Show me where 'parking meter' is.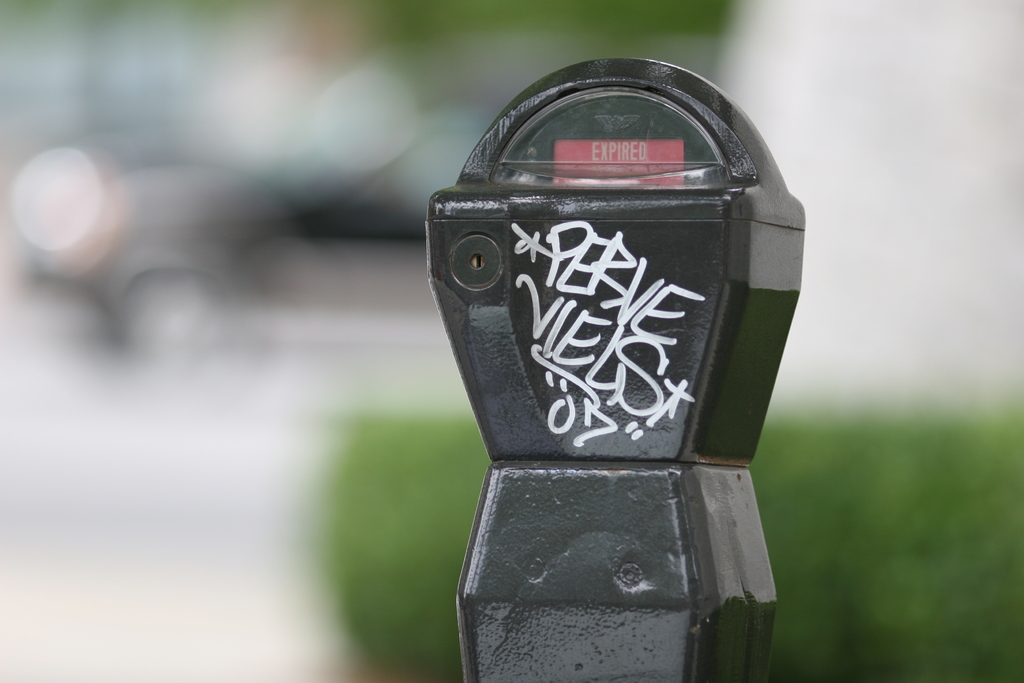
'parking meter' is at left=420, top=55, right=803, bottom=678.
